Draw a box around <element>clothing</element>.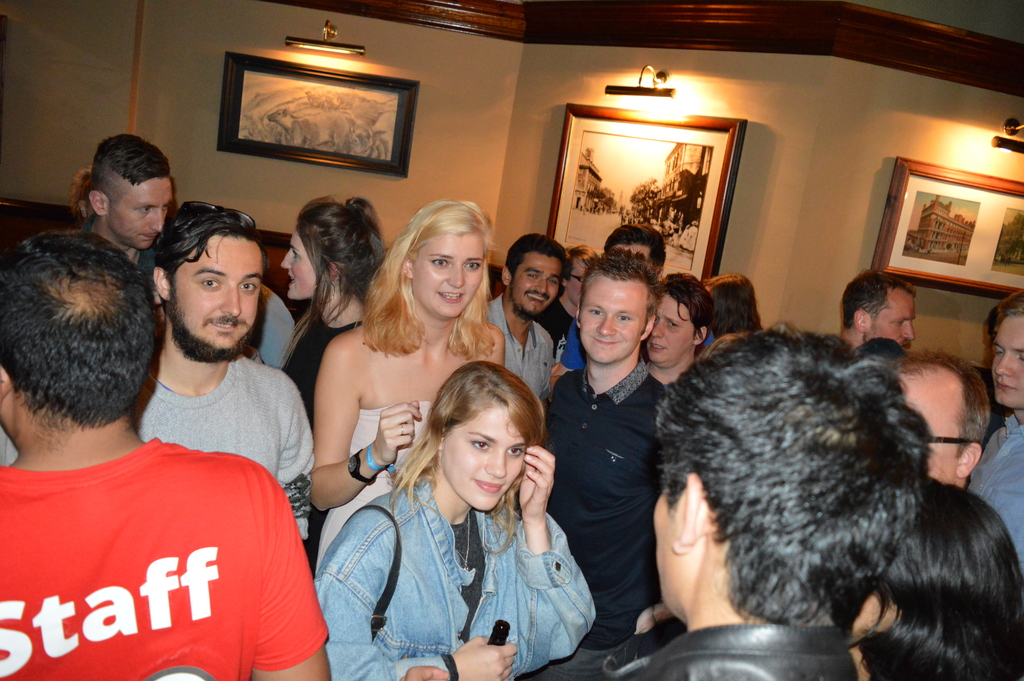
box=[17, 407, 318, 678].
